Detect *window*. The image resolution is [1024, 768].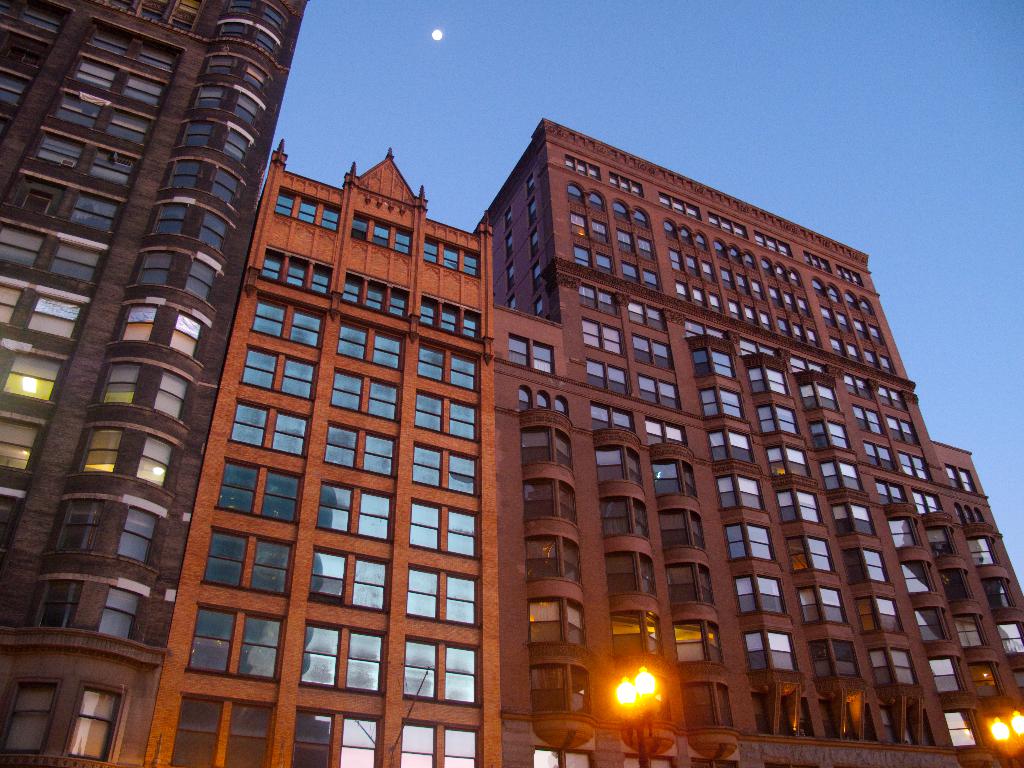
{"left": 28, "top": 122, "right": 138, "bottom": 188}.
